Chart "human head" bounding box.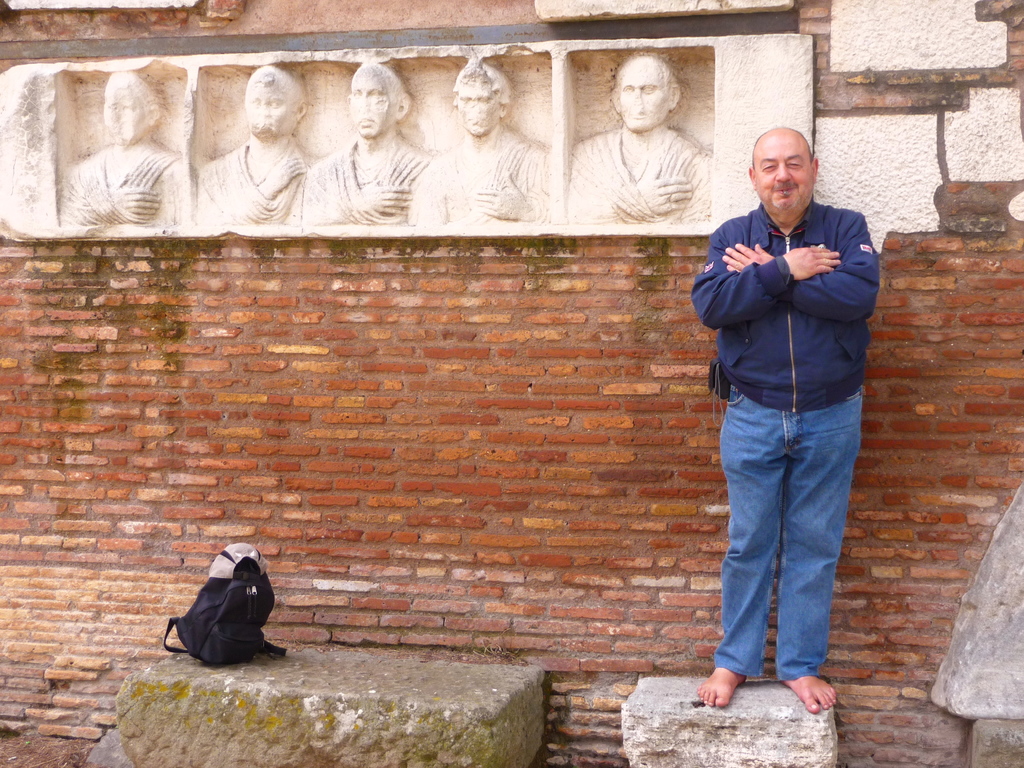
Charted: box(754, 132, 831, 224).
